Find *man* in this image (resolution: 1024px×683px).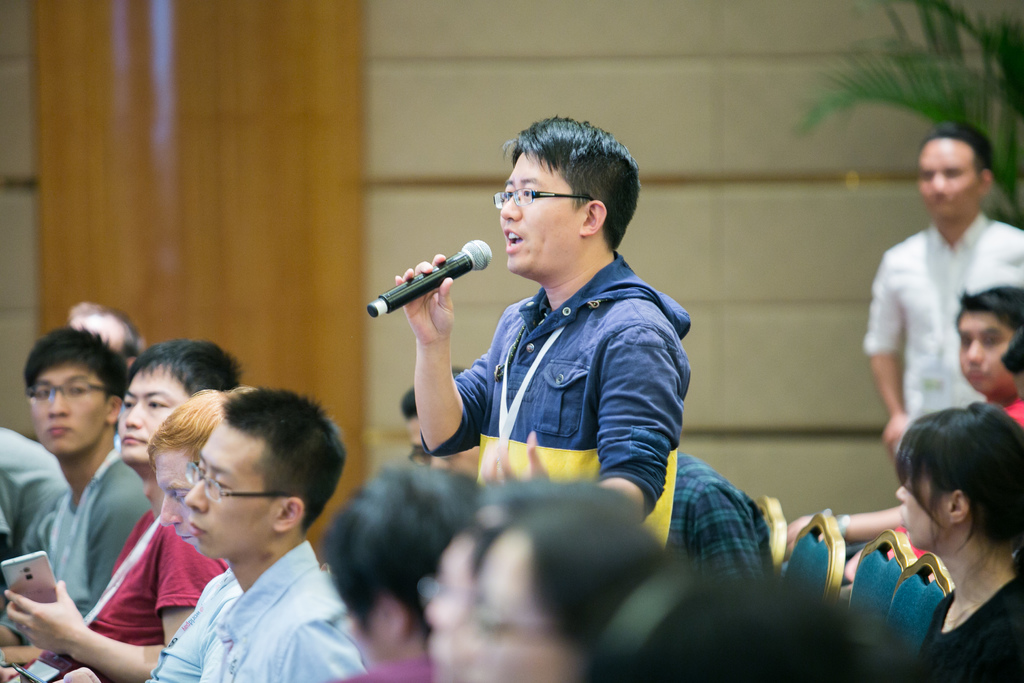
954:281:1023:431.
